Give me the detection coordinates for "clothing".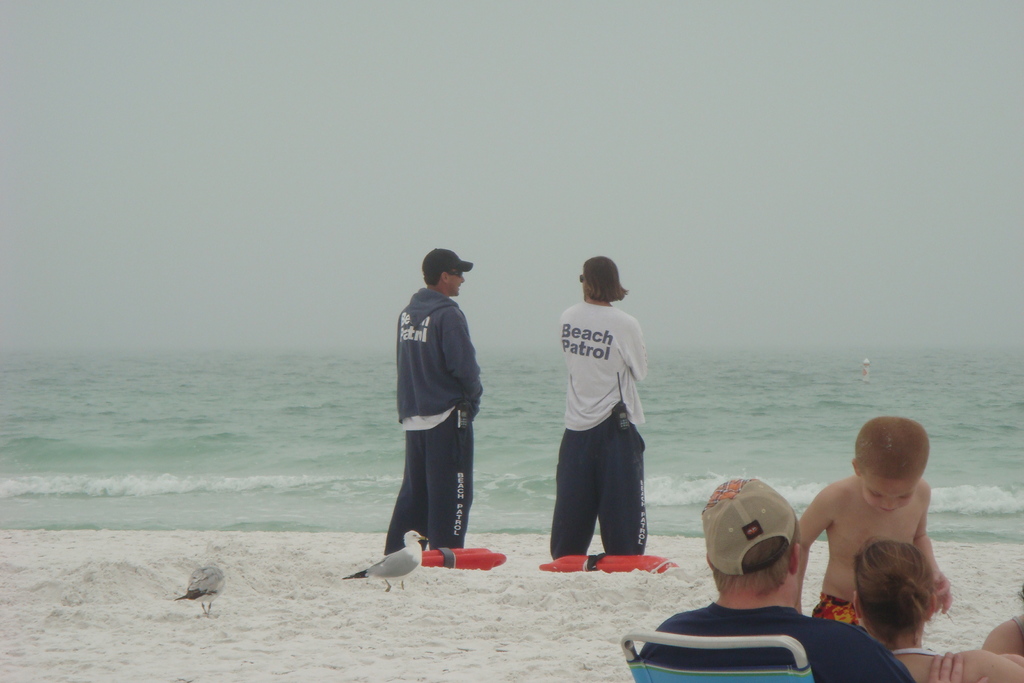
Rect(549, 299, 648, 557).
